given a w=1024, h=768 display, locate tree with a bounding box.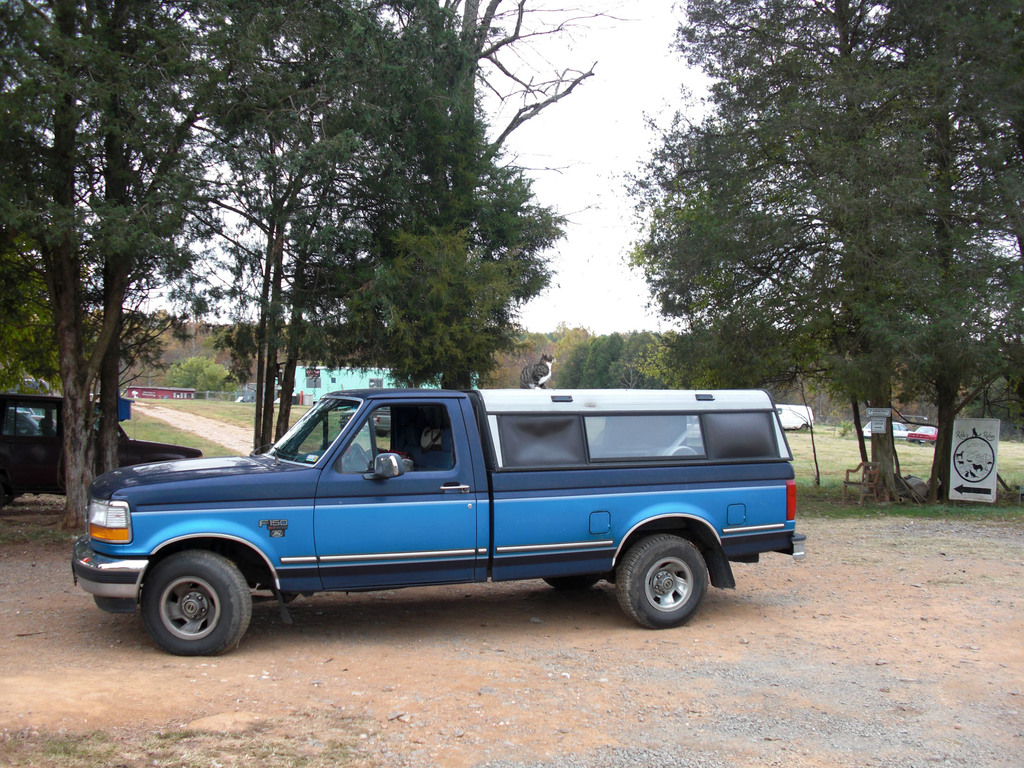
Located: BBox(115, 306, 158, 390).
